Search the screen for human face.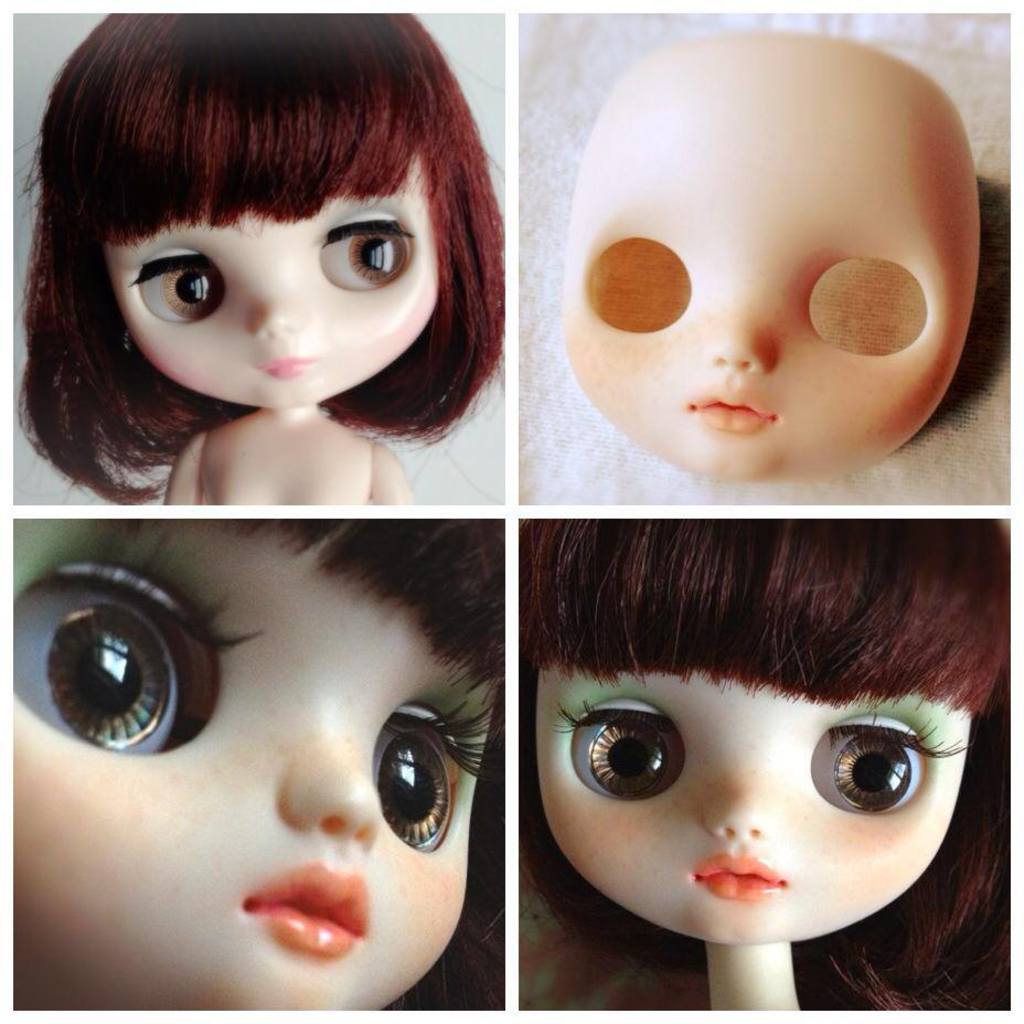
Found at (565,35,973,483).
